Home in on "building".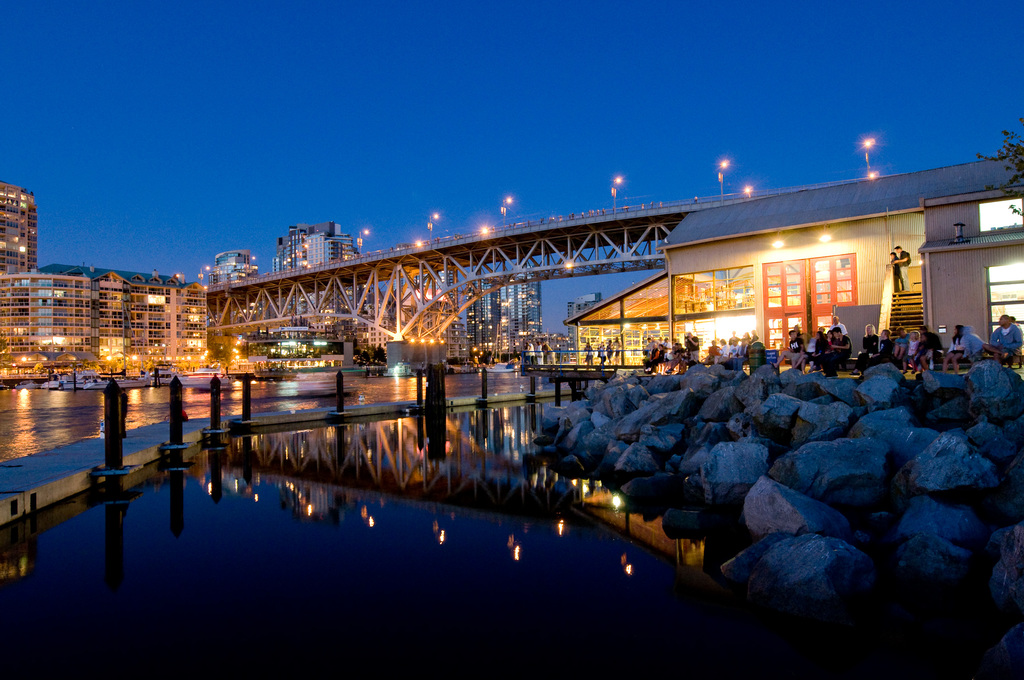
Homed in at crop(0, 266, 204, 382).
